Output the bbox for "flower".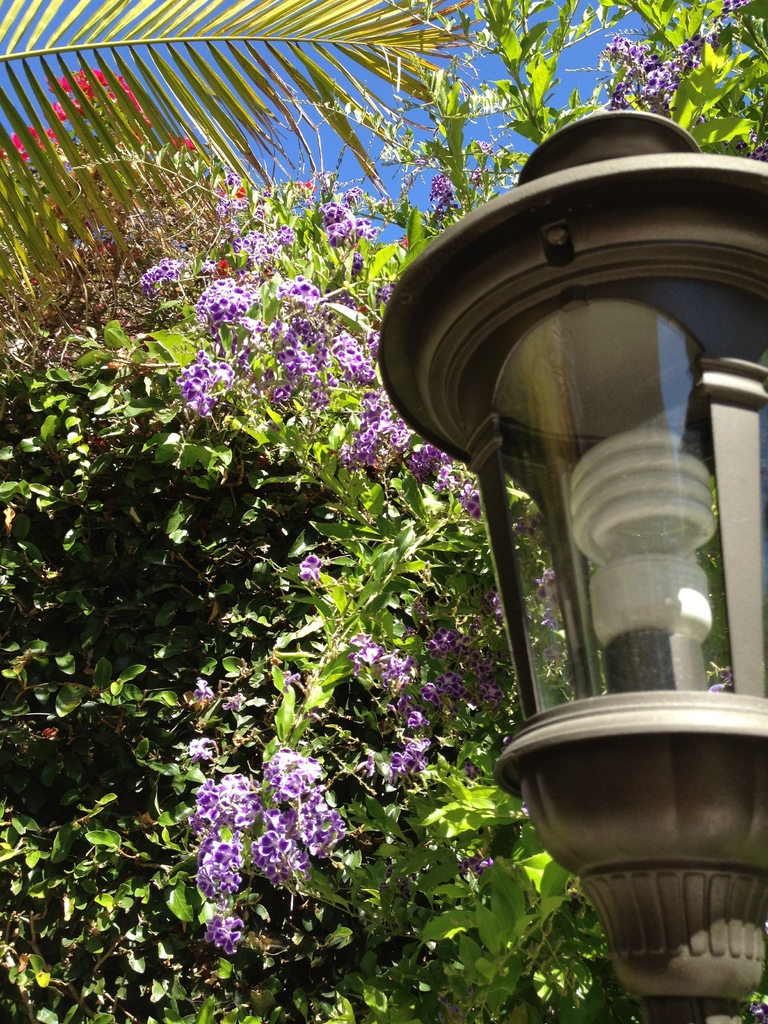
<box>204,686,249,712</box>.
